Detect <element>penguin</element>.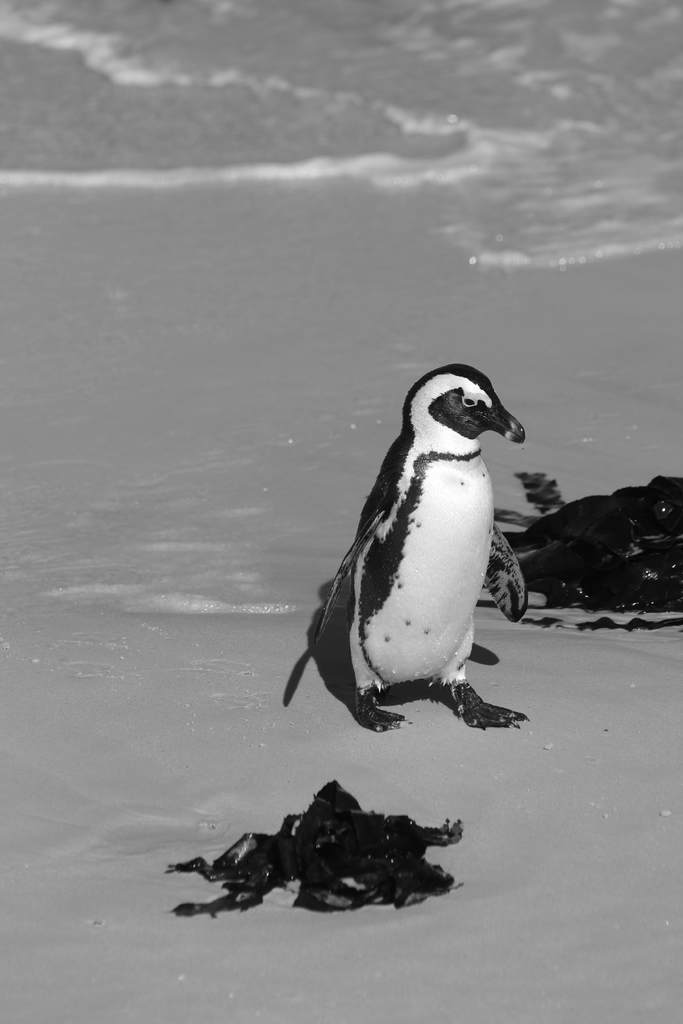
Detected at <bbox>282, 364, 531, 736</bbox>.
